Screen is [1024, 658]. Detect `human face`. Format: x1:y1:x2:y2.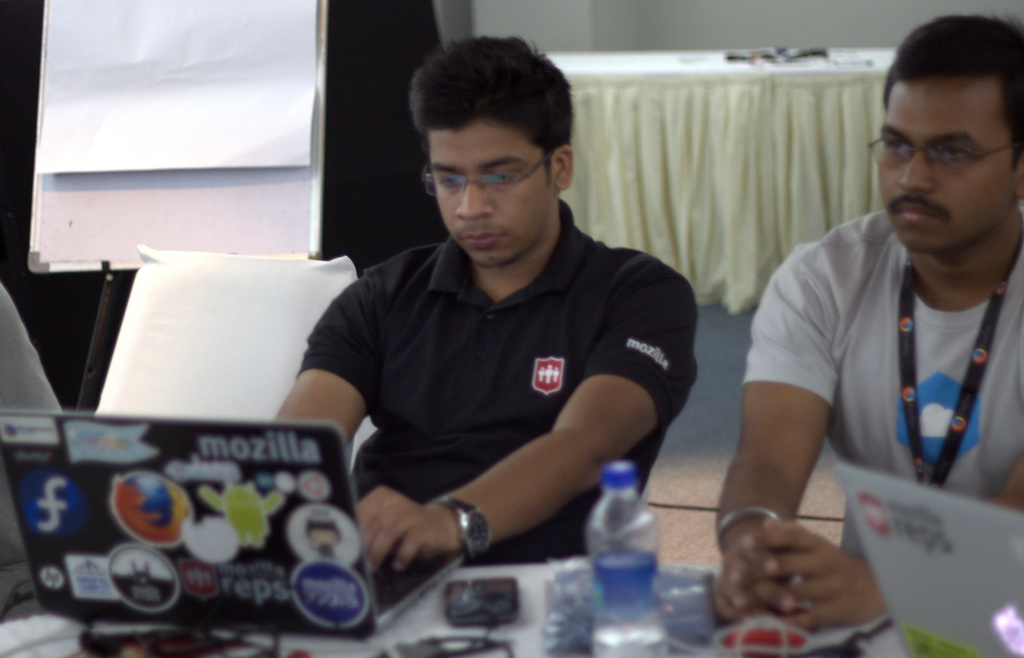
880:72:1016:250.
